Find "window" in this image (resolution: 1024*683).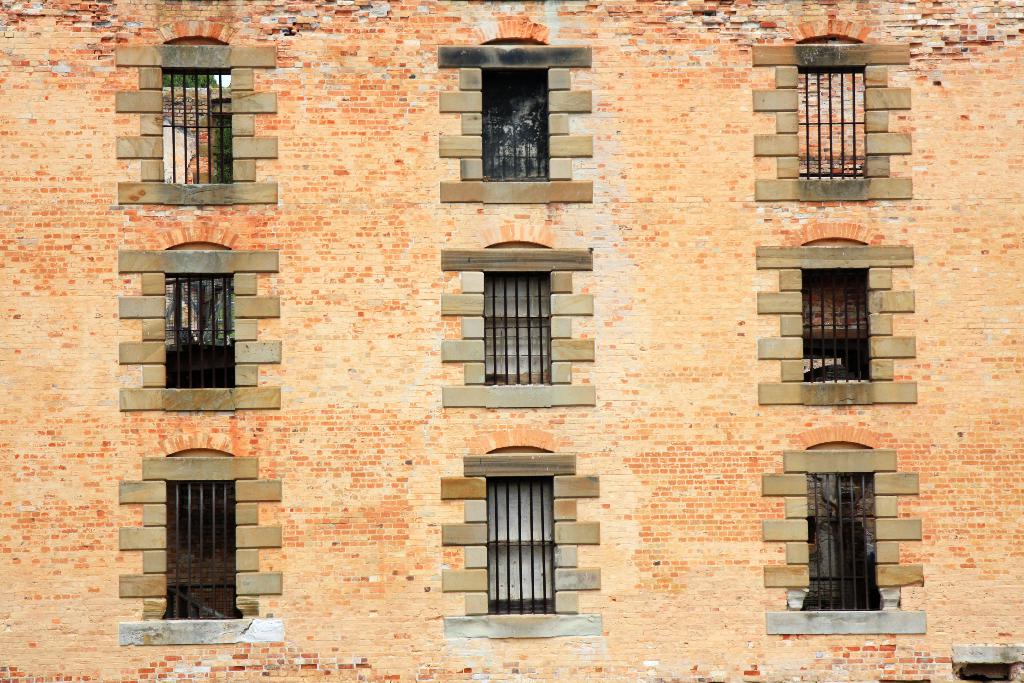
(x1=751, y1=17, x2=916, y2=205).
